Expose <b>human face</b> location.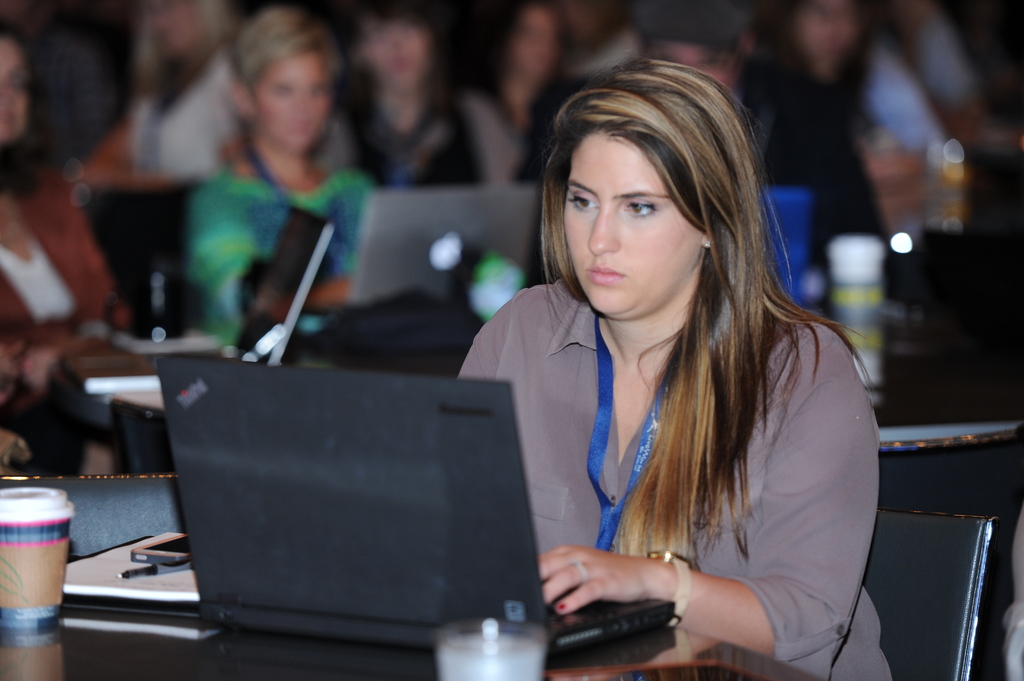
Exposed at Rect(799, 0, 854, 49).
